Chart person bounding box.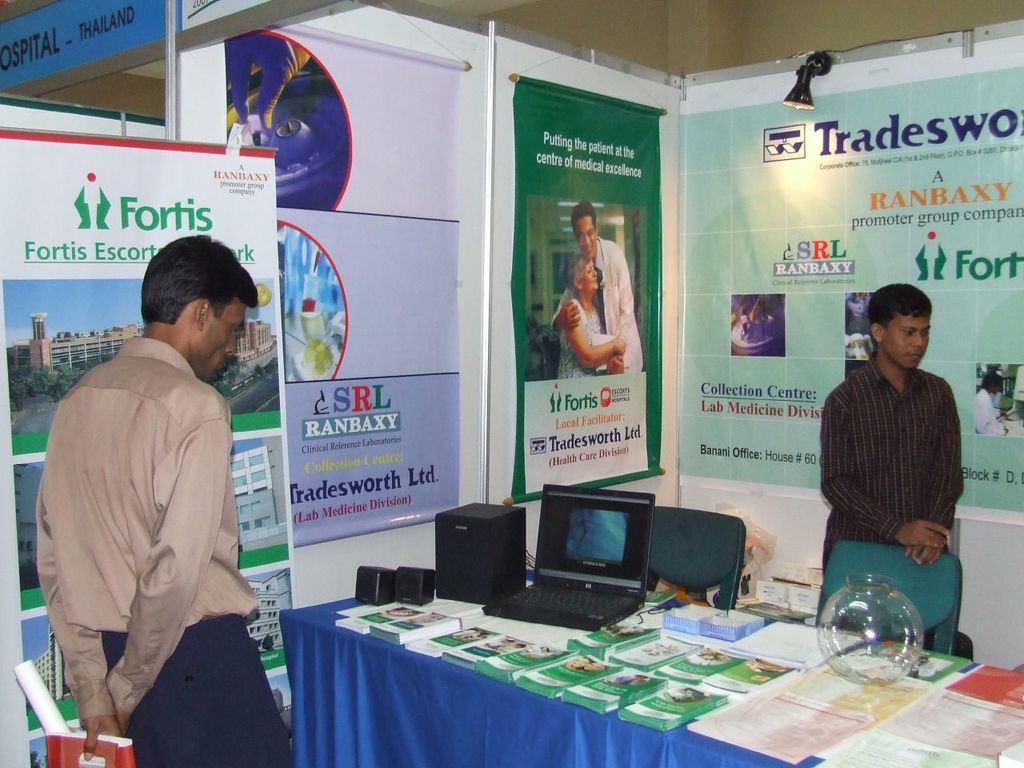
Charted: (821,278,962,649).
